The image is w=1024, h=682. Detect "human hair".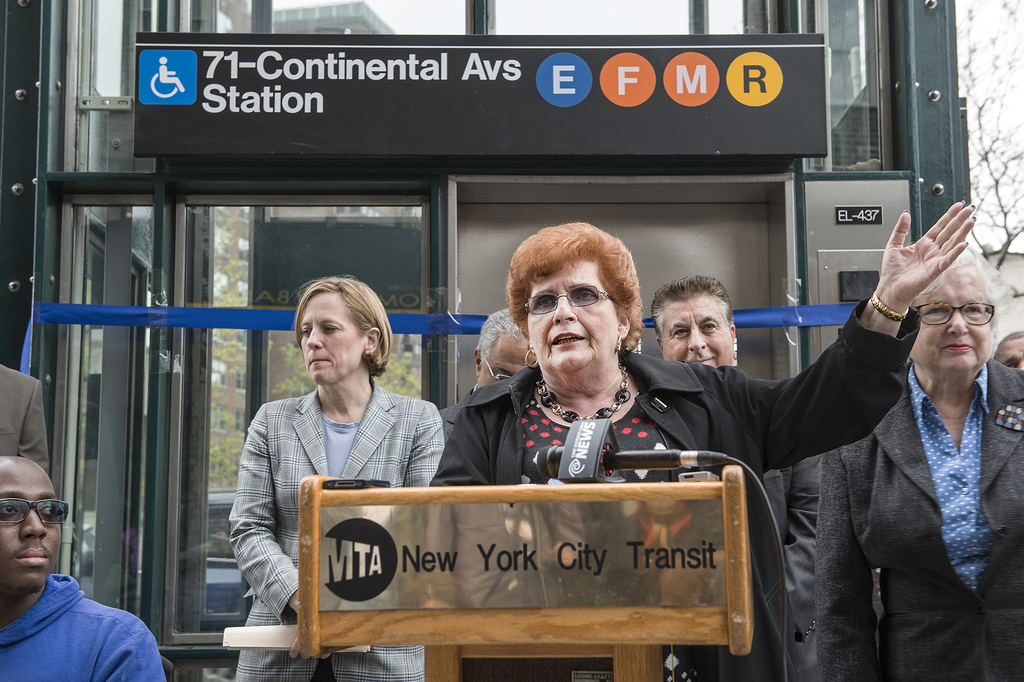
Detection: bbox(294, 275, 392, 377).
